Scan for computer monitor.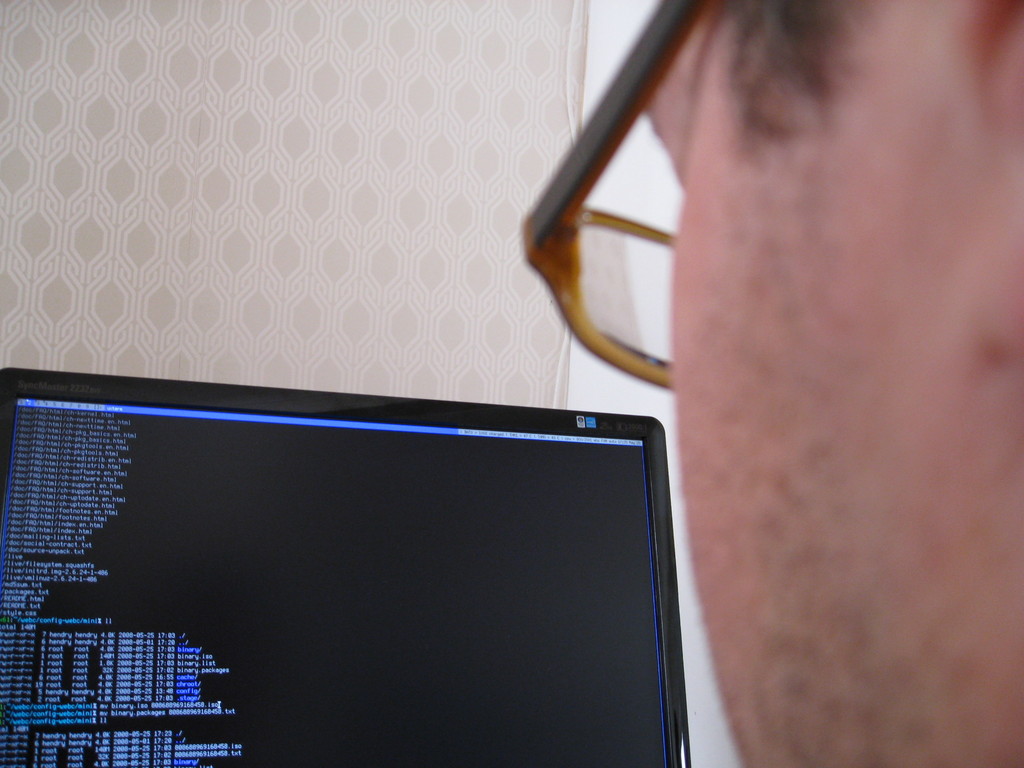
Scan result: bbox=(2, 360, 690, 767).
